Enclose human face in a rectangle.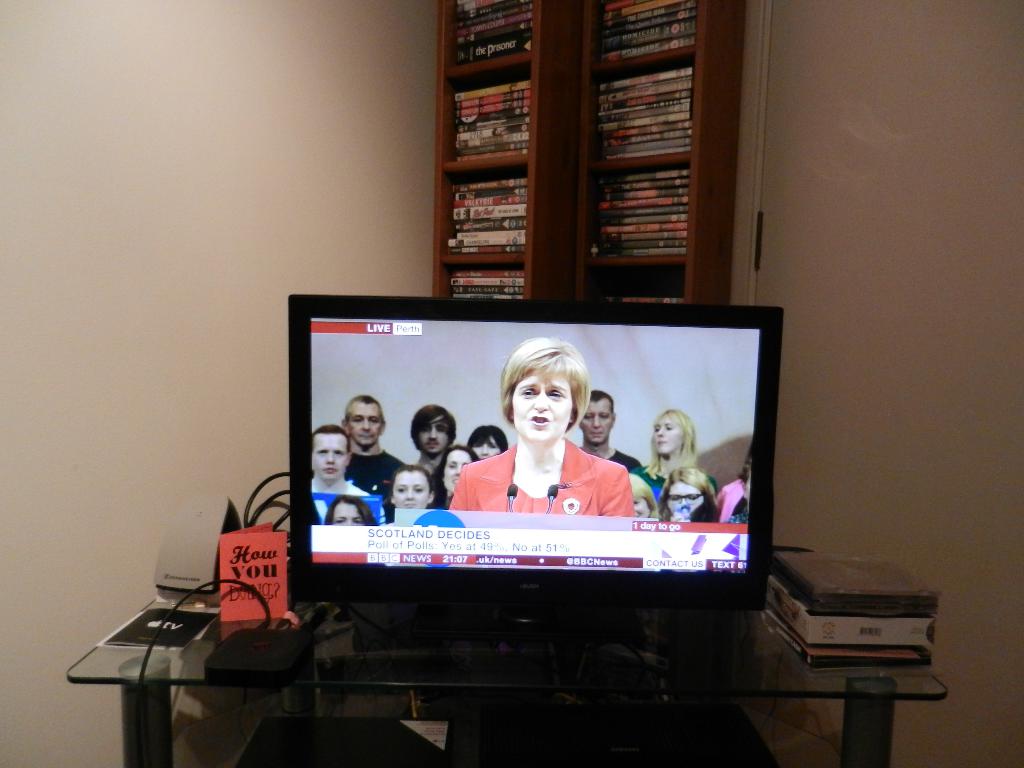
x1=420 y1=415 x2=443 y2=456.
